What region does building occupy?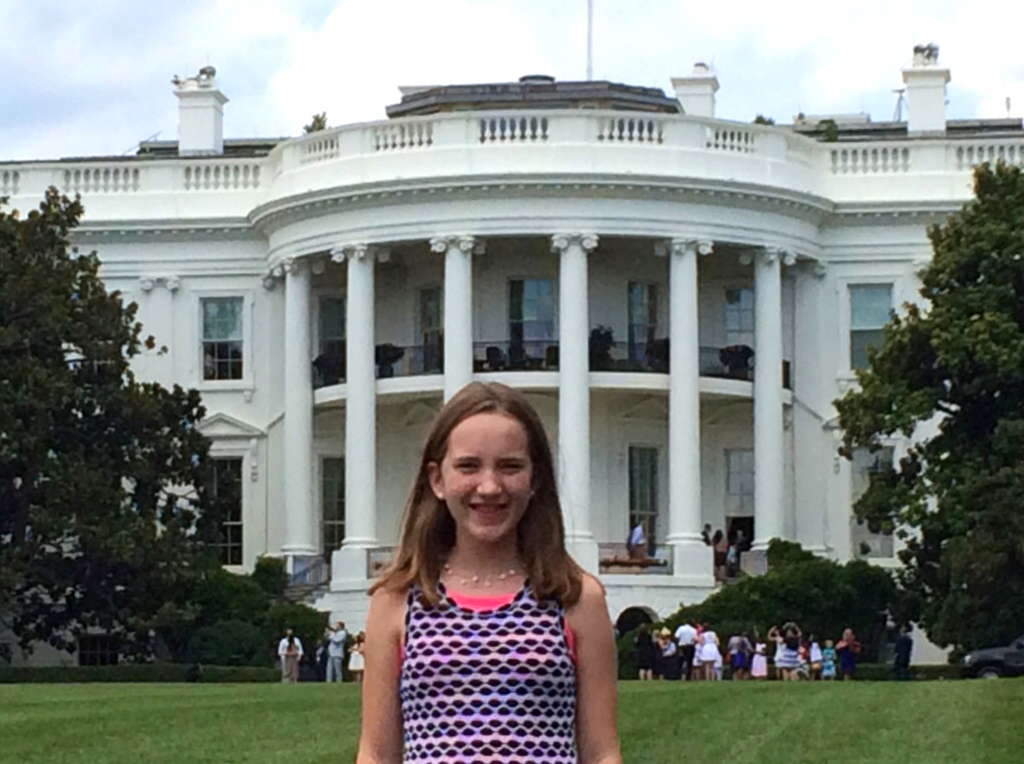
select_region(0, 45, 1023, 632).
